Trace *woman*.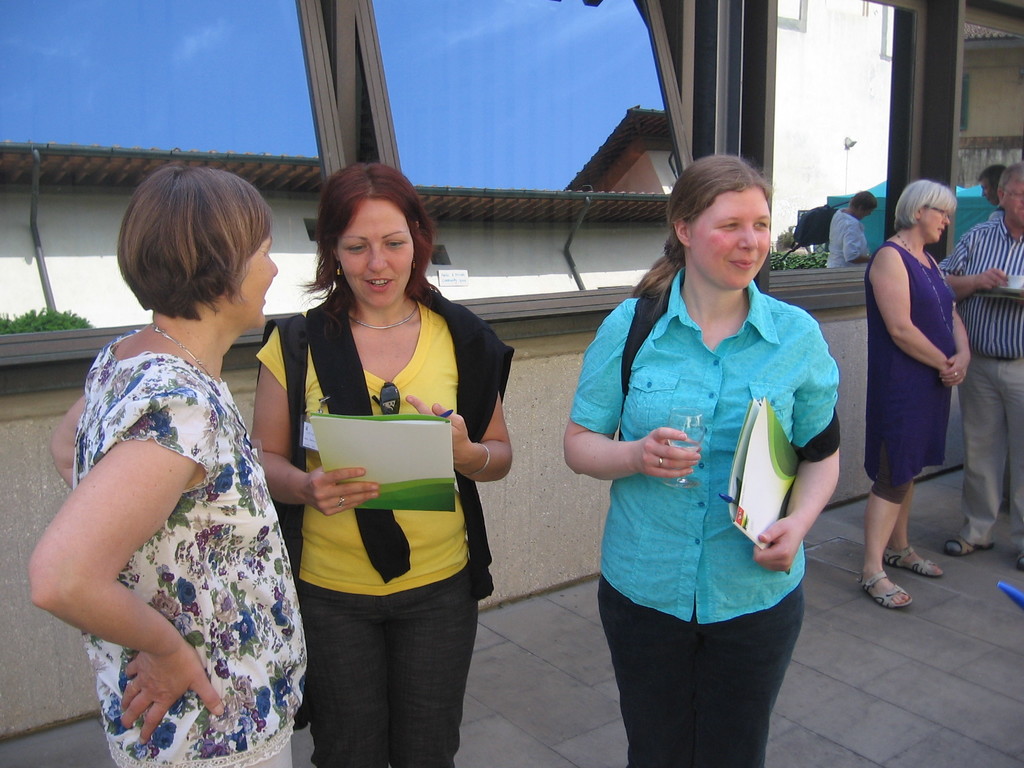
Traced to Rect(857, 180, 970, 606).
